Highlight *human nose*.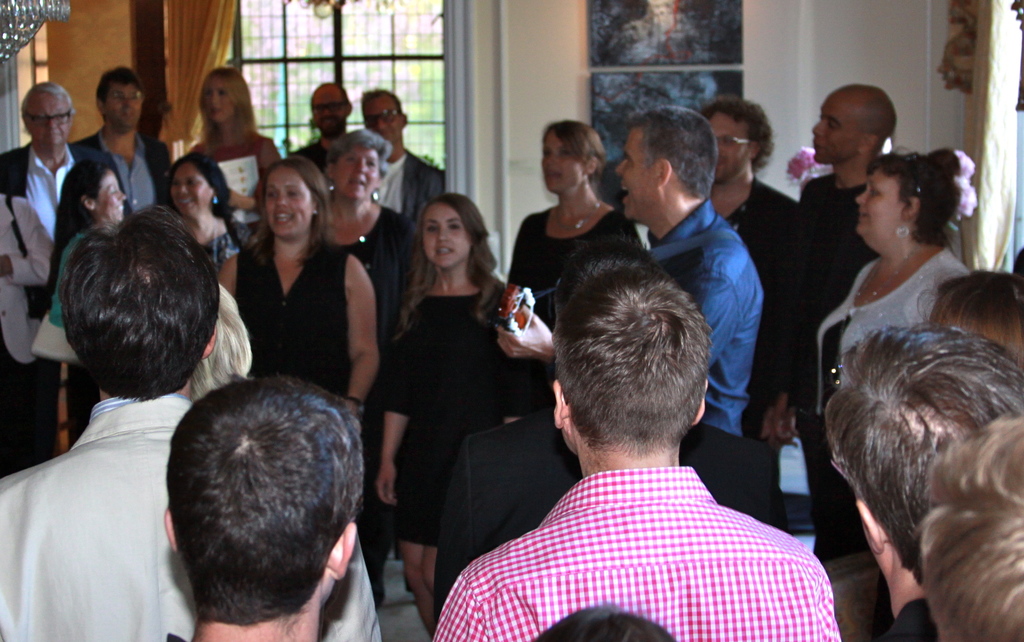
Highlighted region: left=544, top=151, right=557, bottom=163.
